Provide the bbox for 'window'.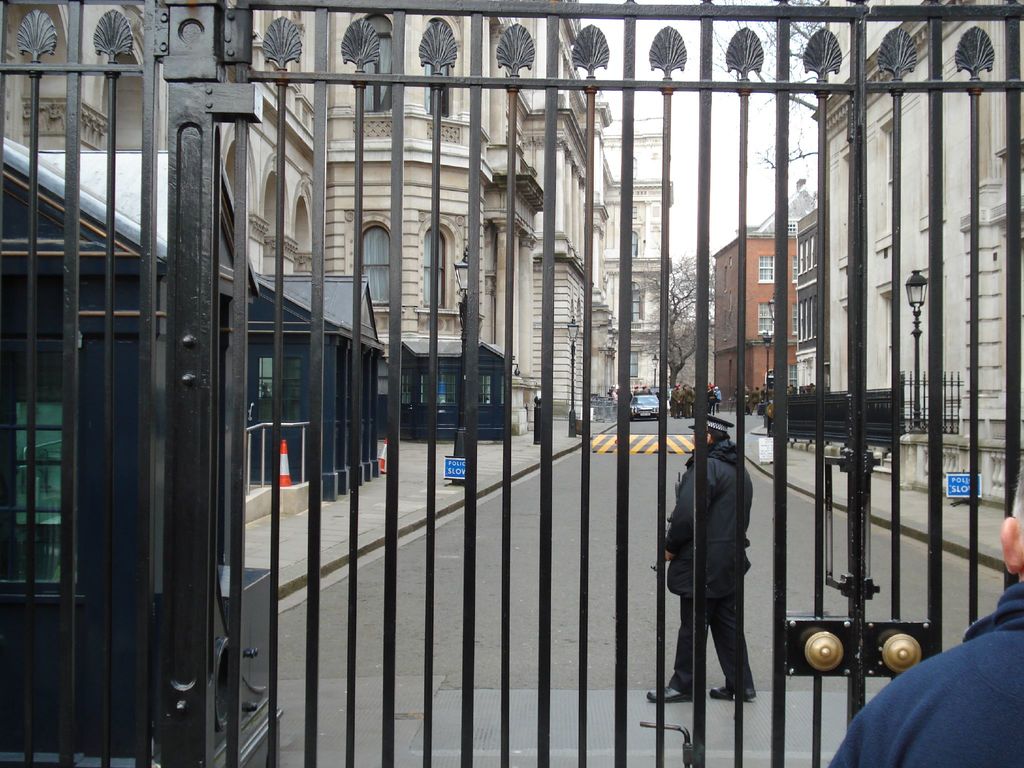
618 343 642 376.
